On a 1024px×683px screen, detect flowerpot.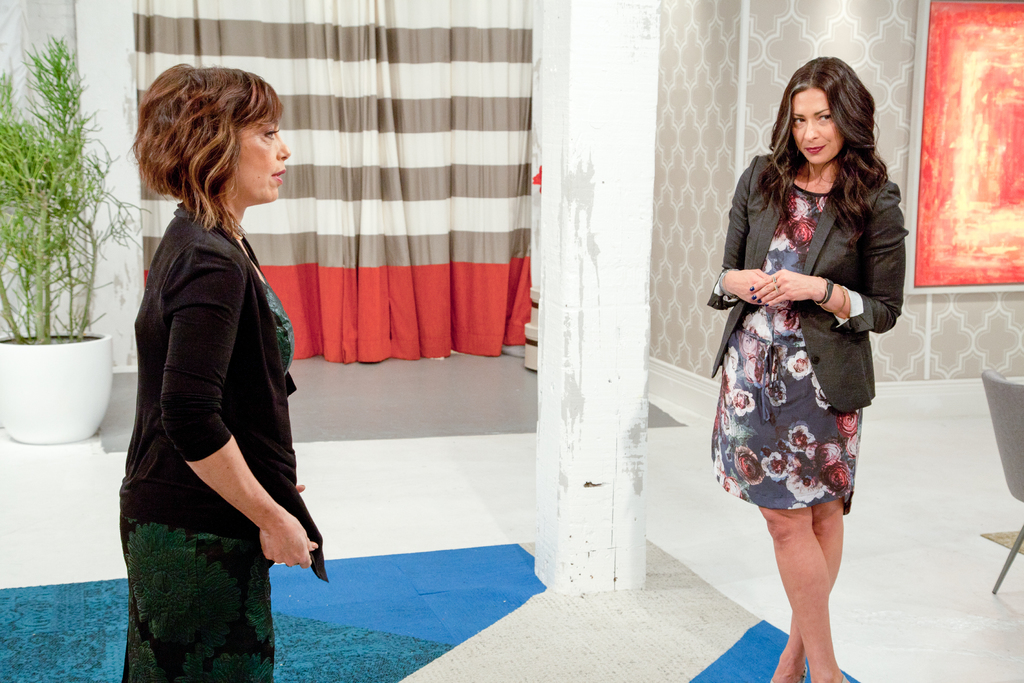
(10,319,99,451).
